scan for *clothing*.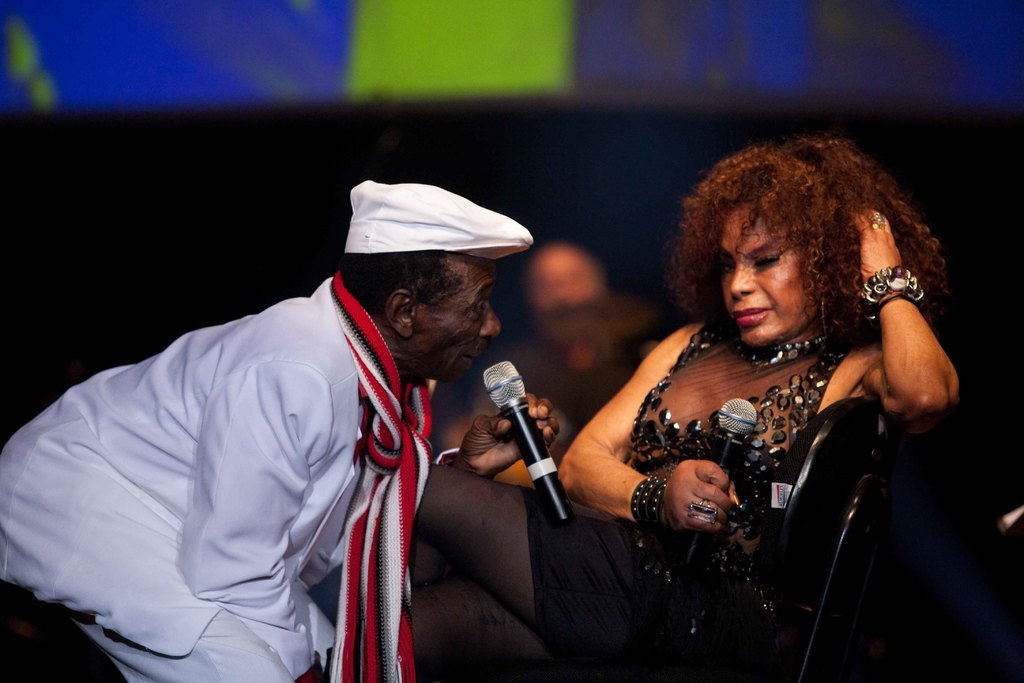
Scan result: [305, 318, 863, 682].
